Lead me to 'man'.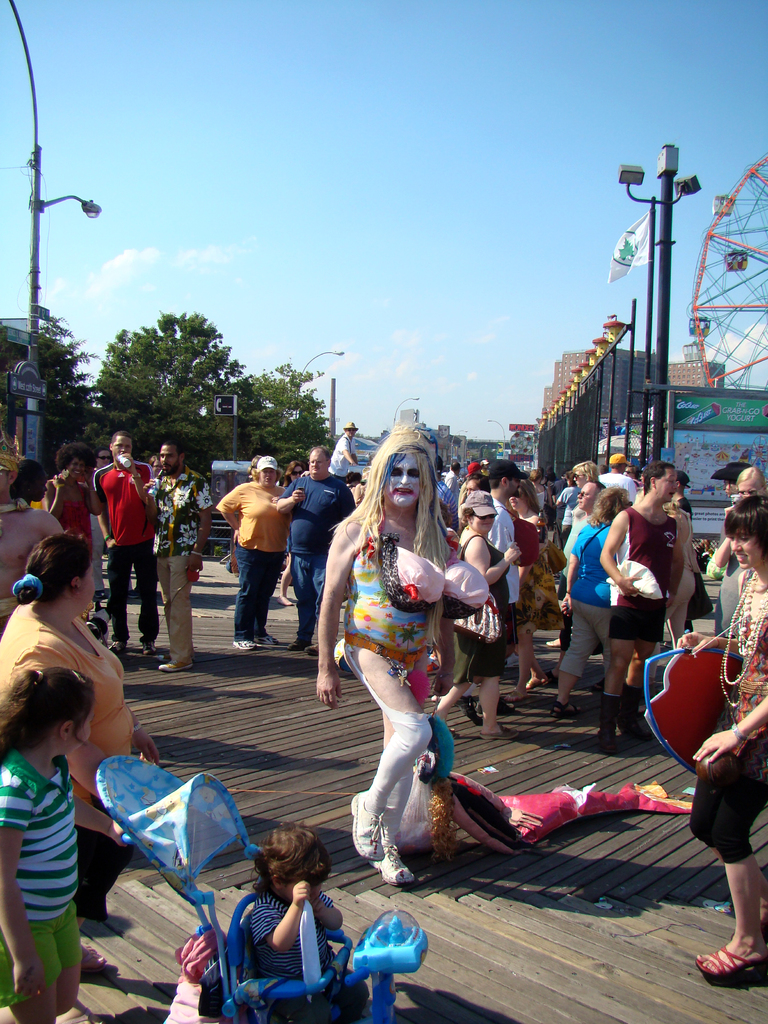
Lead to select_region(457, 456, 534, 716).
